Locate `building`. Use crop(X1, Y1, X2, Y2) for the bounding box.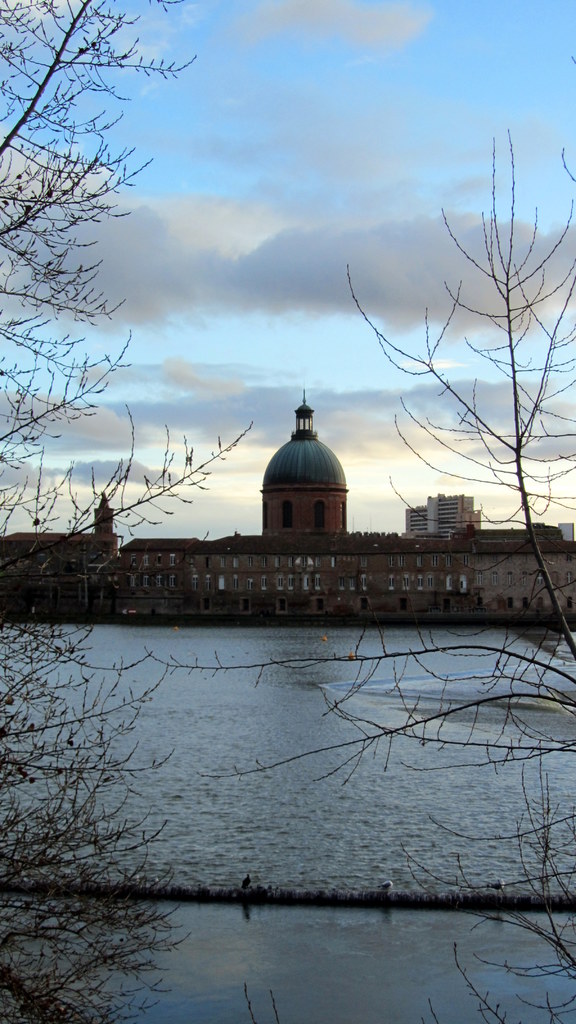
crop(4, 495, 113, 619).
